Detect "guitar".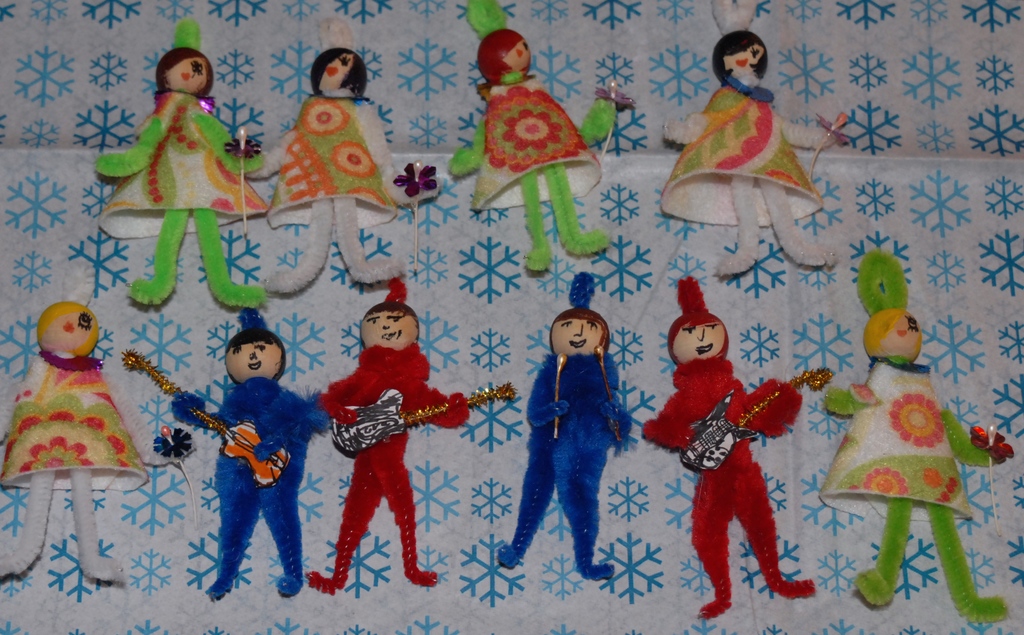
Detected at [328, 388, 517, 459].
